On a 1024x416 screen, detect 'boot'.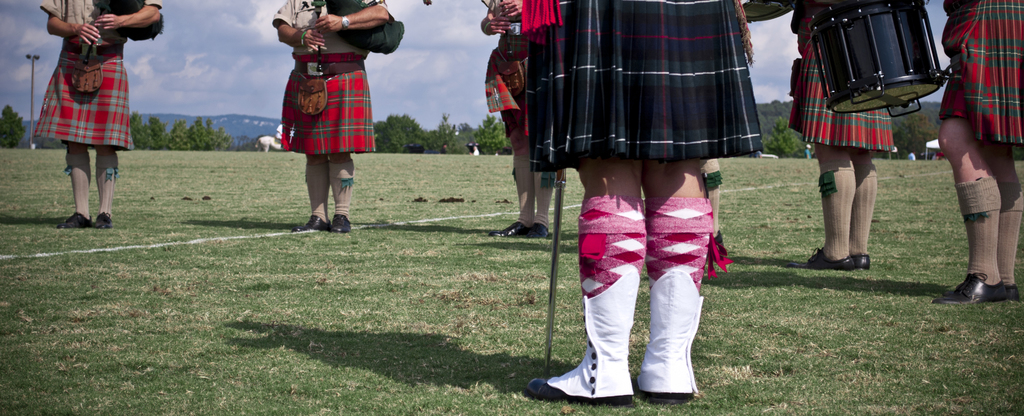
region(811, 168, 851, 276).
